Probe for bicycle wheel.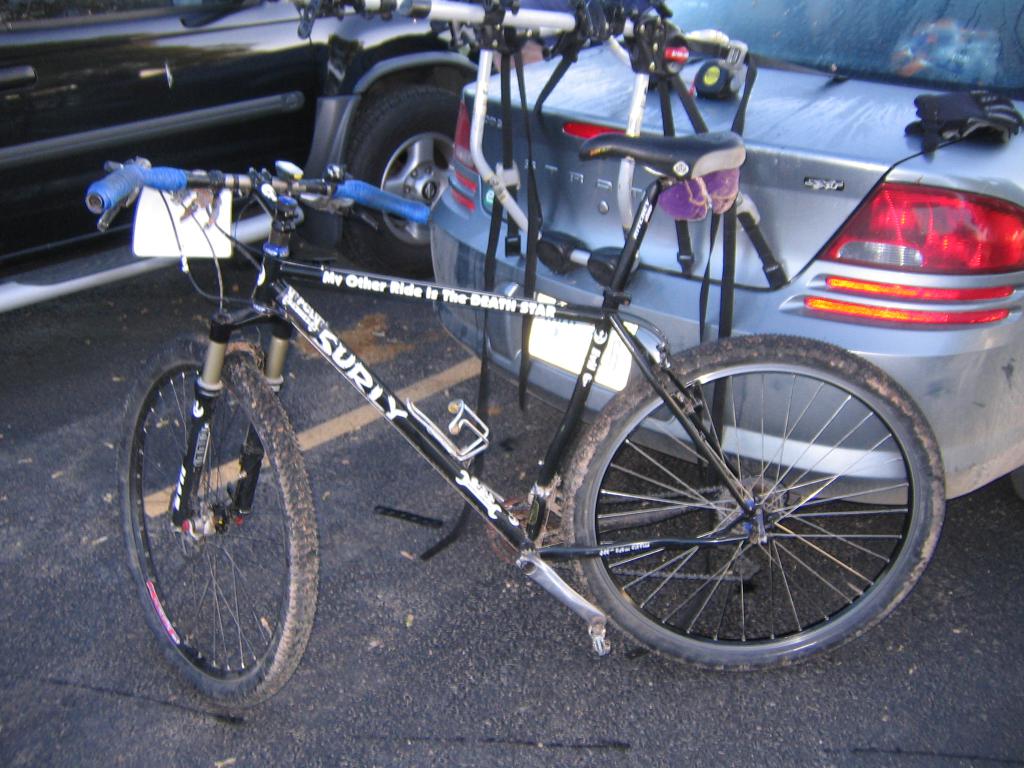
Probe result: [left=116, top=331, right=317, bottom=710].
